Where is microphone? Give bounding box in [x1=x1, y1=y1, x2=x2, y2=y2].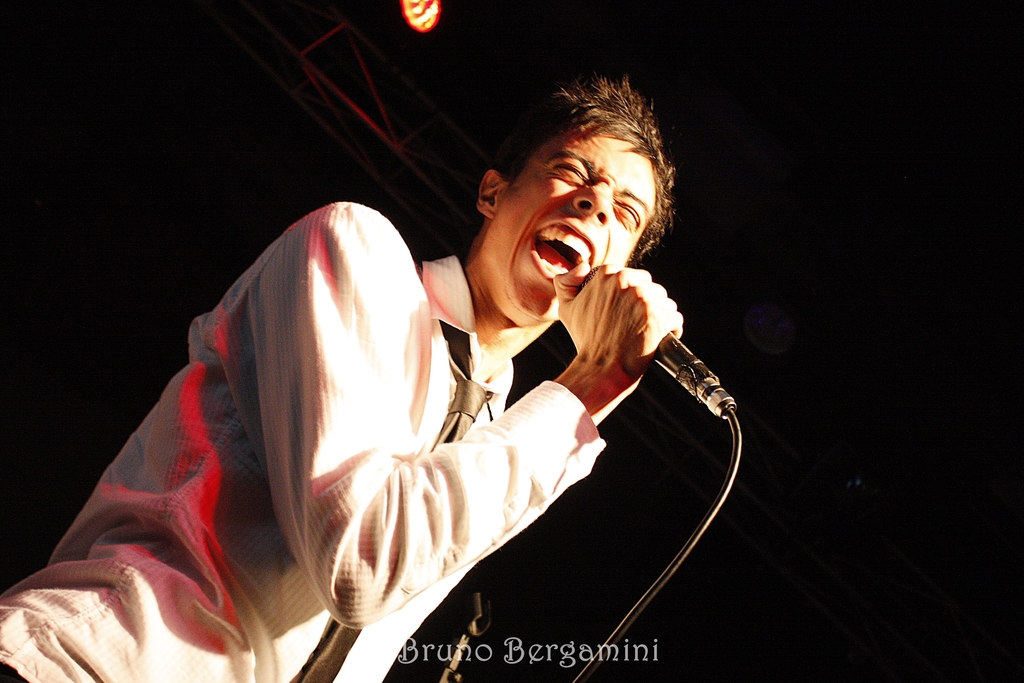
[x1=578, y1=259, x2=740, y2=420].
